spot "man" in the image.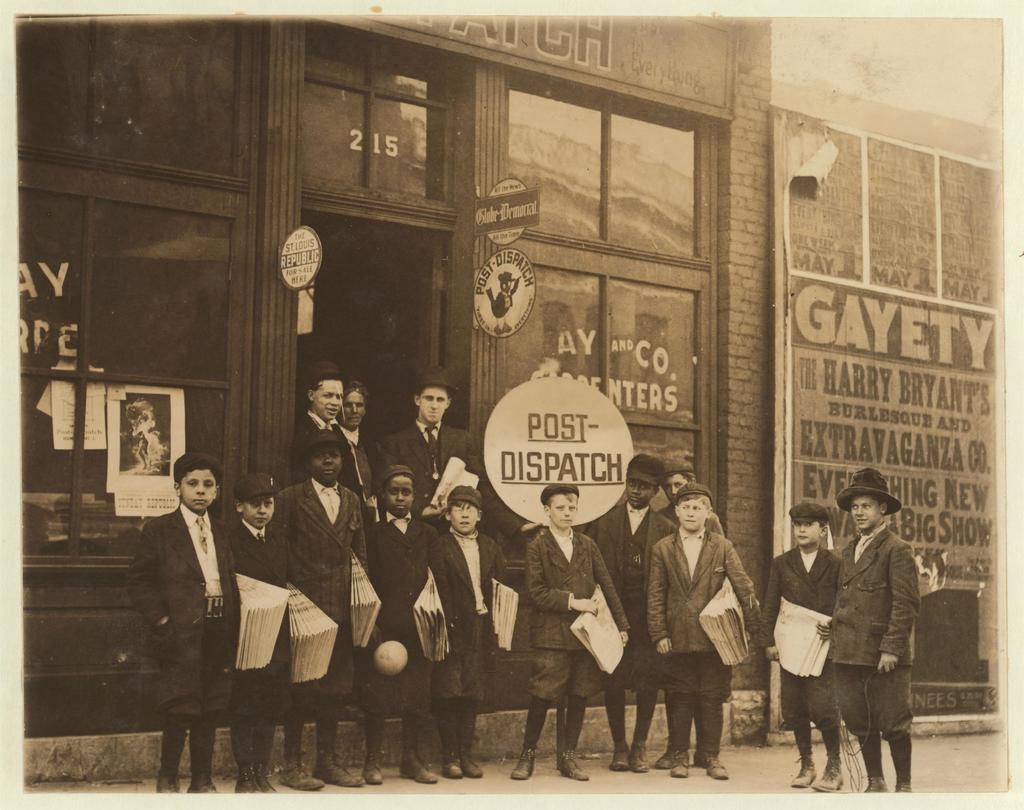
"man" found at Rect(831, 469, 918, 800).
